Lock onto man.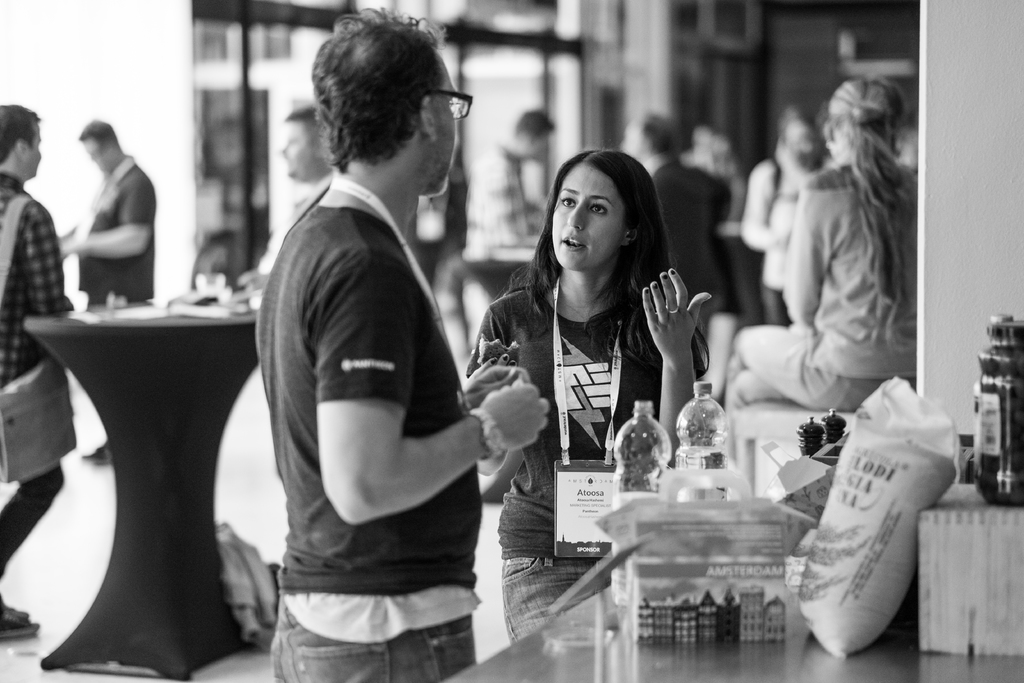
Locked: 614, 103, 732, 358.
